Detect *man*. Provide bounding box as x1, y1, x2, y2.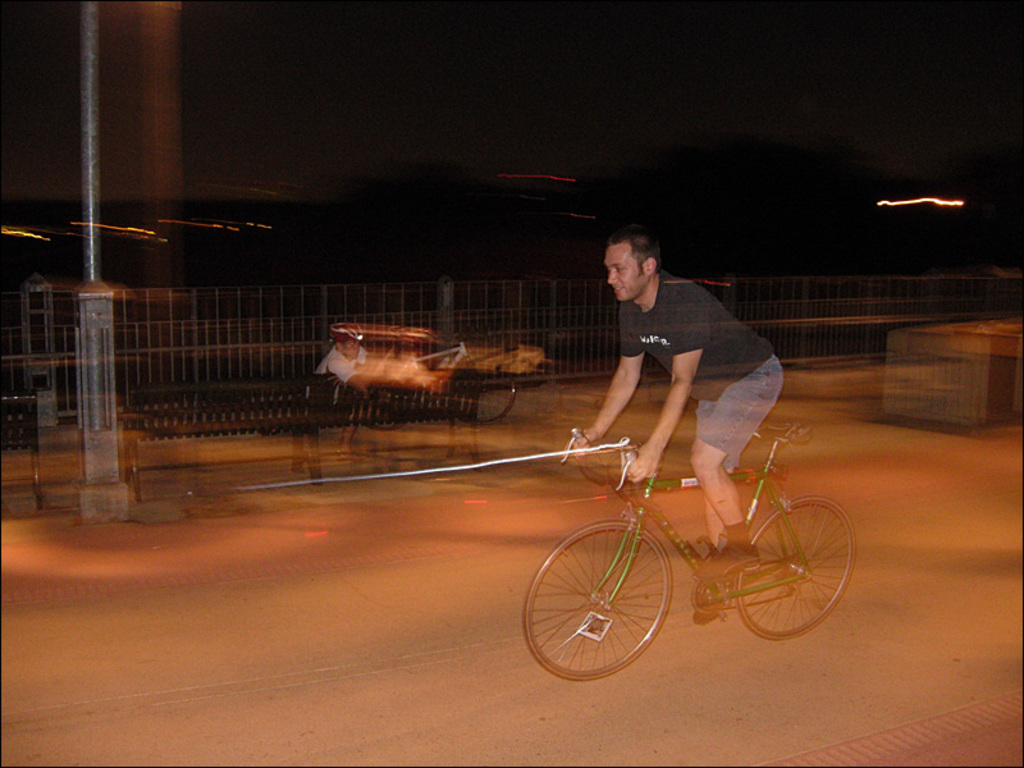
552, 227, 799, 543.
